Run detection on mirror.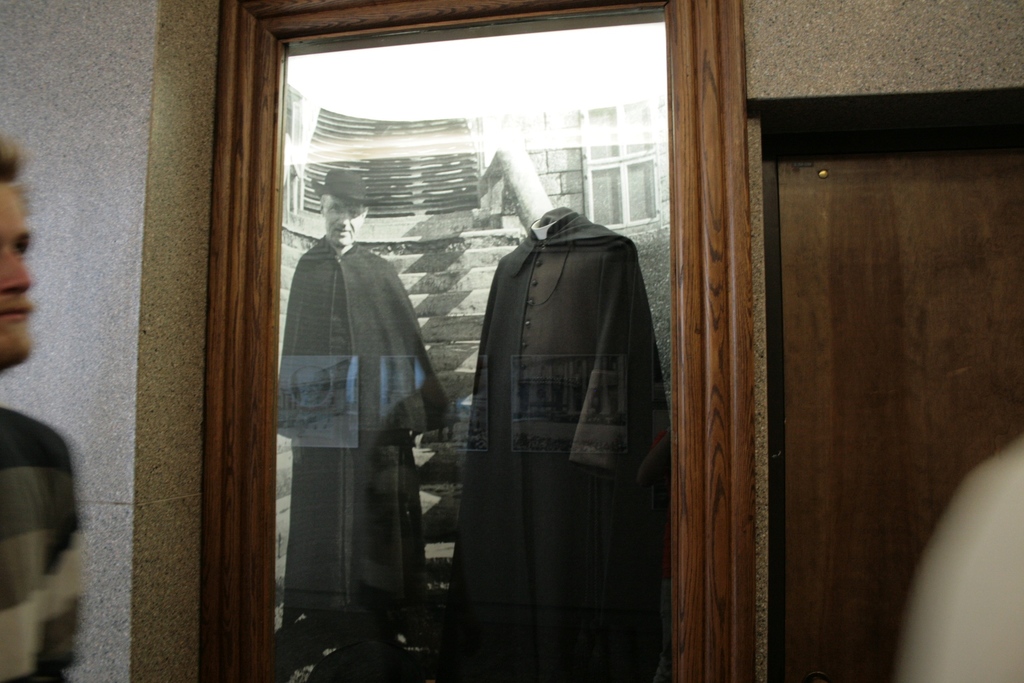
Result: <region>284, 6, 673, 682</region>.
